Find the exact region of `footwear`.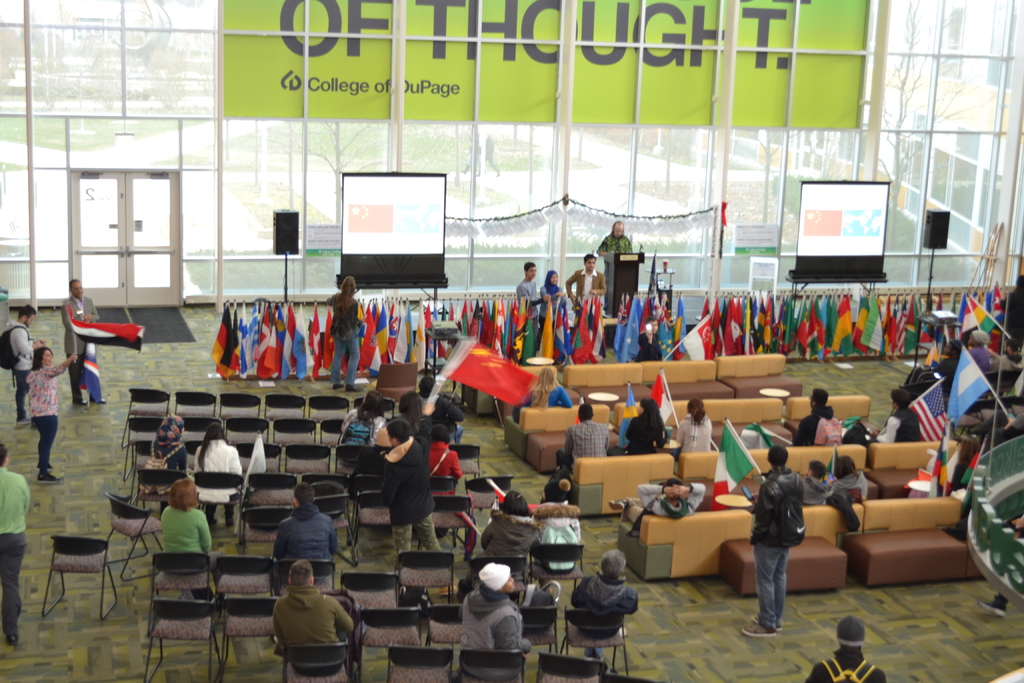
Exact region: x1=333, y1=382, x2=346, y2=390.
